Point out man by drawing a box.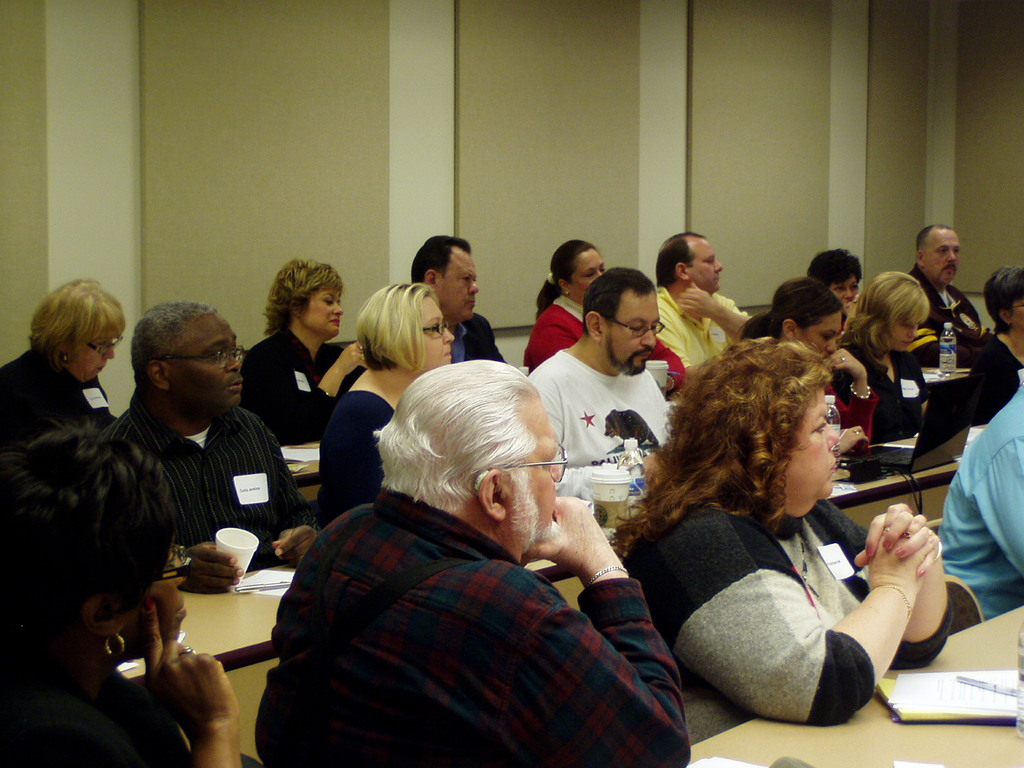
(126, 302, 307, 579).
